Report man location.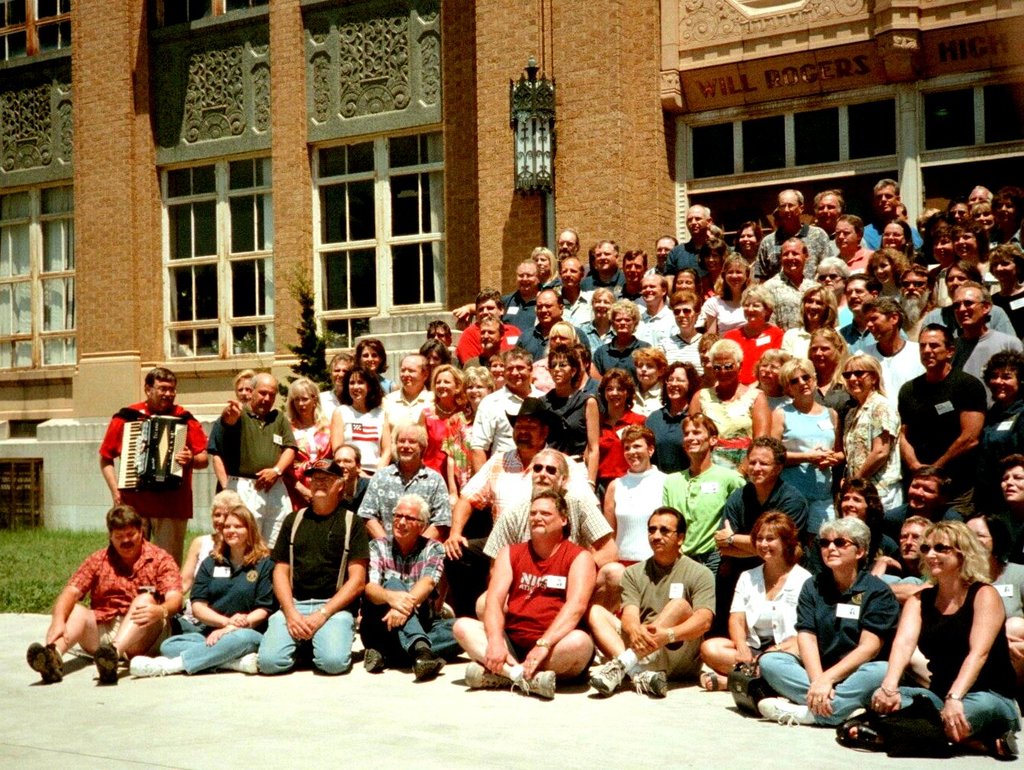
Report: pyautogui.locateOnScreen(577, 241, 632, 291).
